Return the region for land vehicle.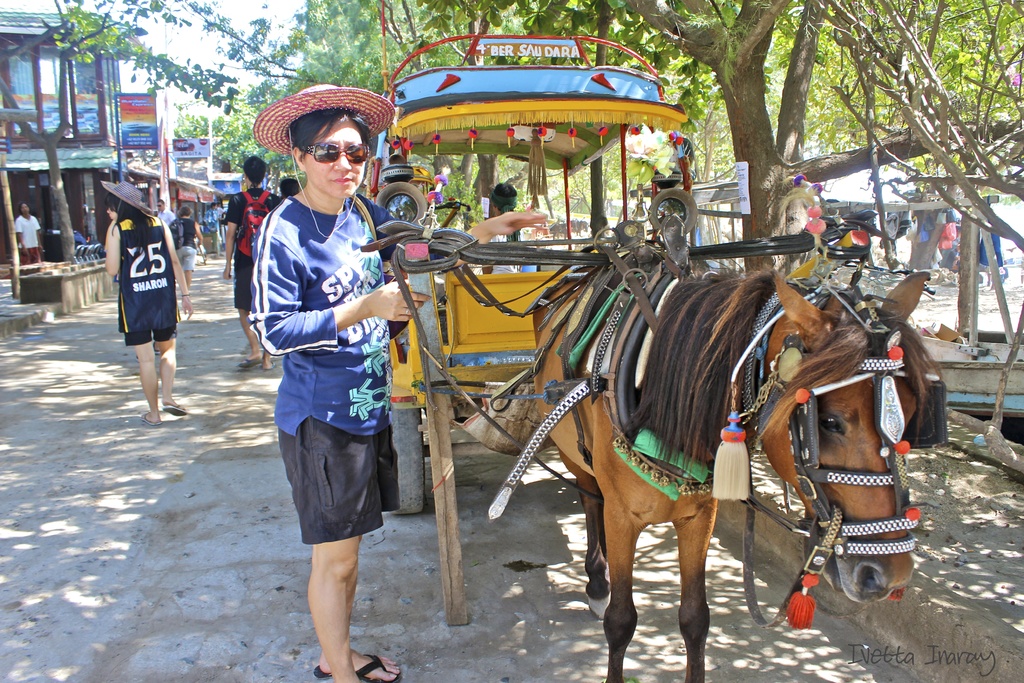
region(246, 85, 940, 661).
